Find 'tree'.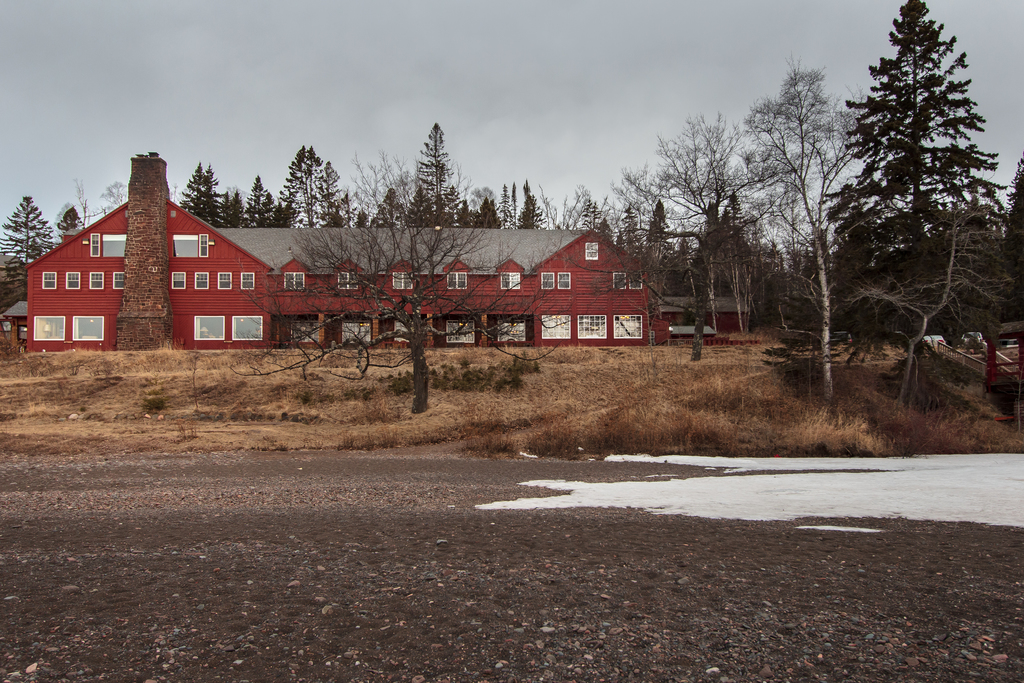
BBox(175, 162, 230, 215).
